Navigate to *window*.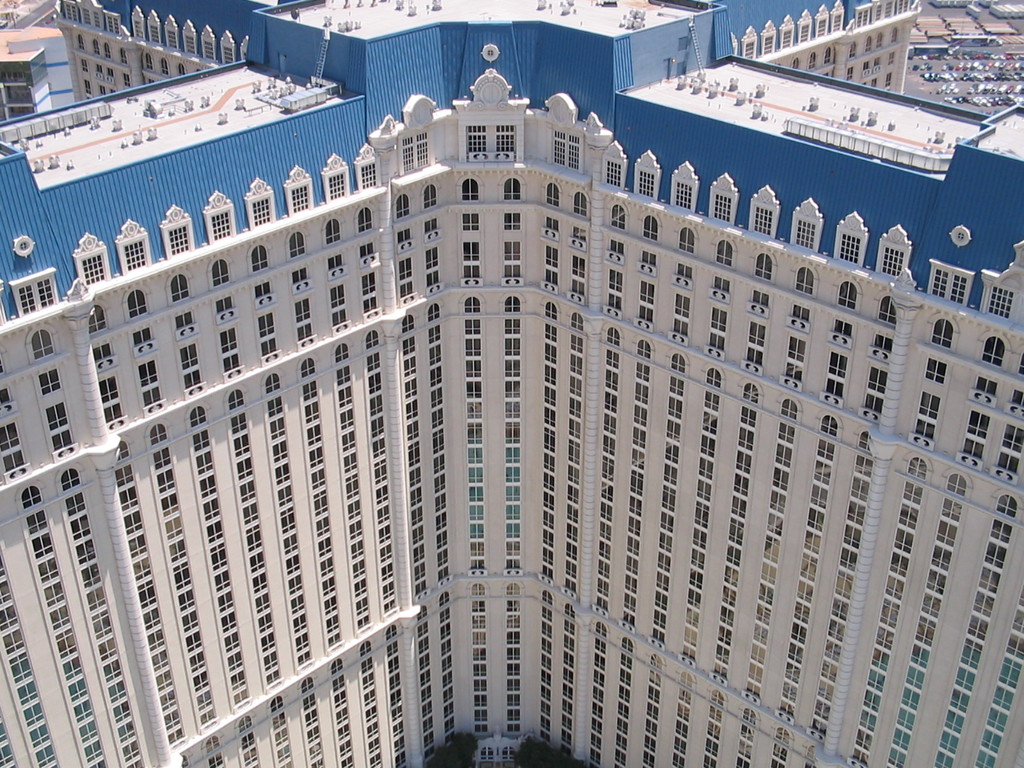
Navigation target: [x1=459, y1=209, x2=480, y2=233].
